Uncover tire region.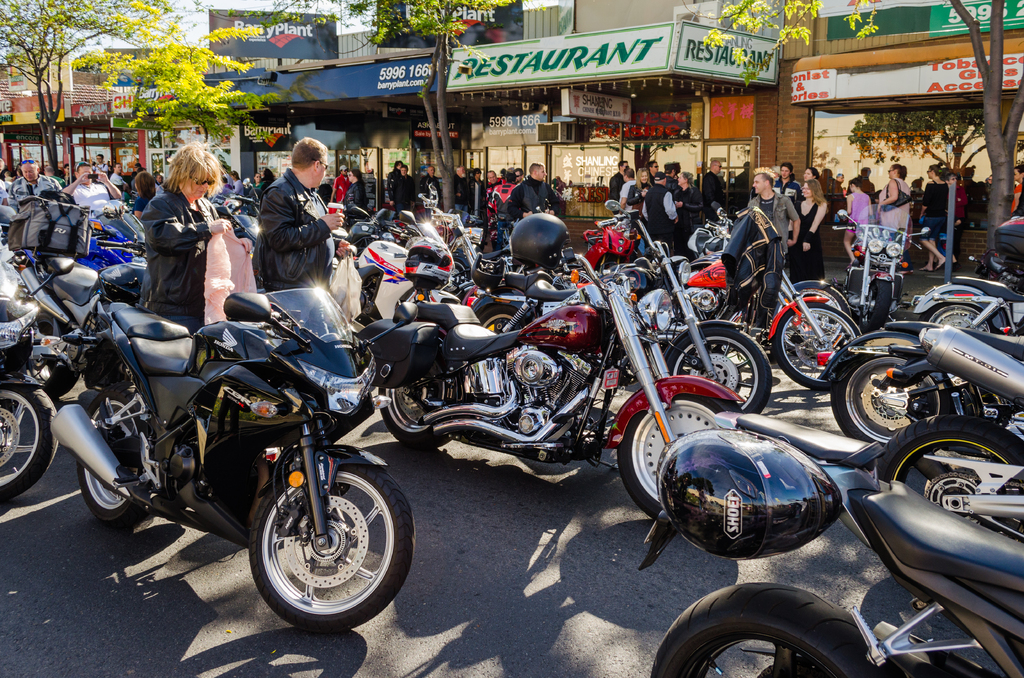
Uncovered: BBox(376, 339, 460, 446).
